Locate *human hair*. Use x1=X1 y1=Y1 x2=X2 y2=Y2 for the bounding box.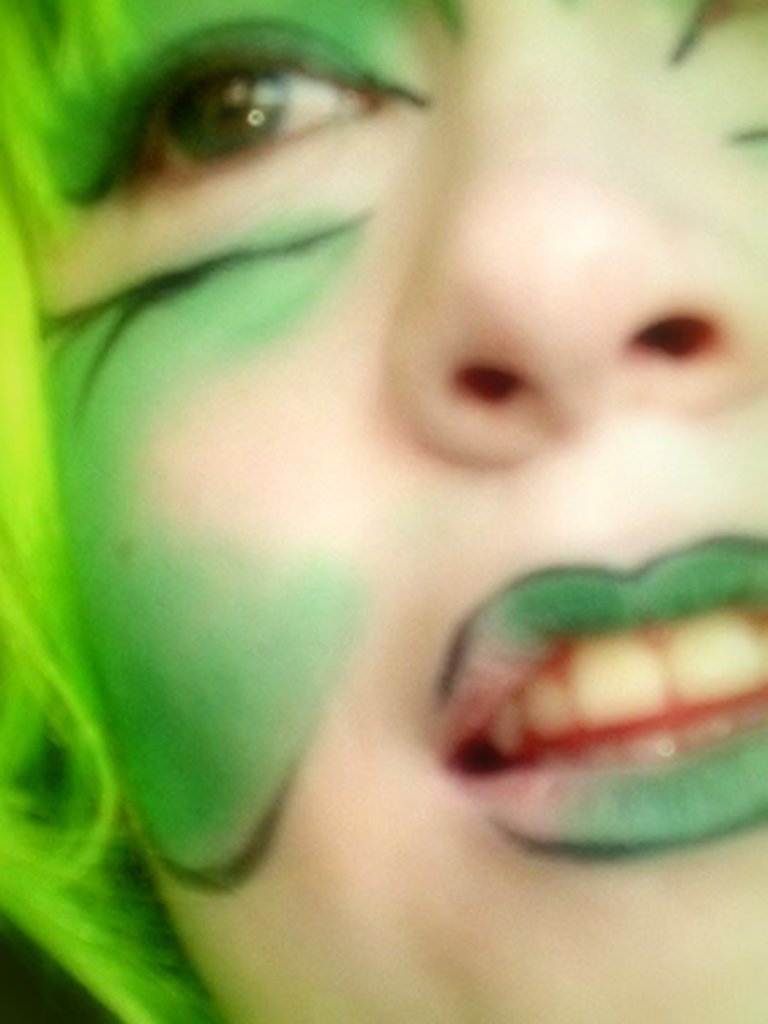
x1=0 y1=0 x2=217 y2=1022.
